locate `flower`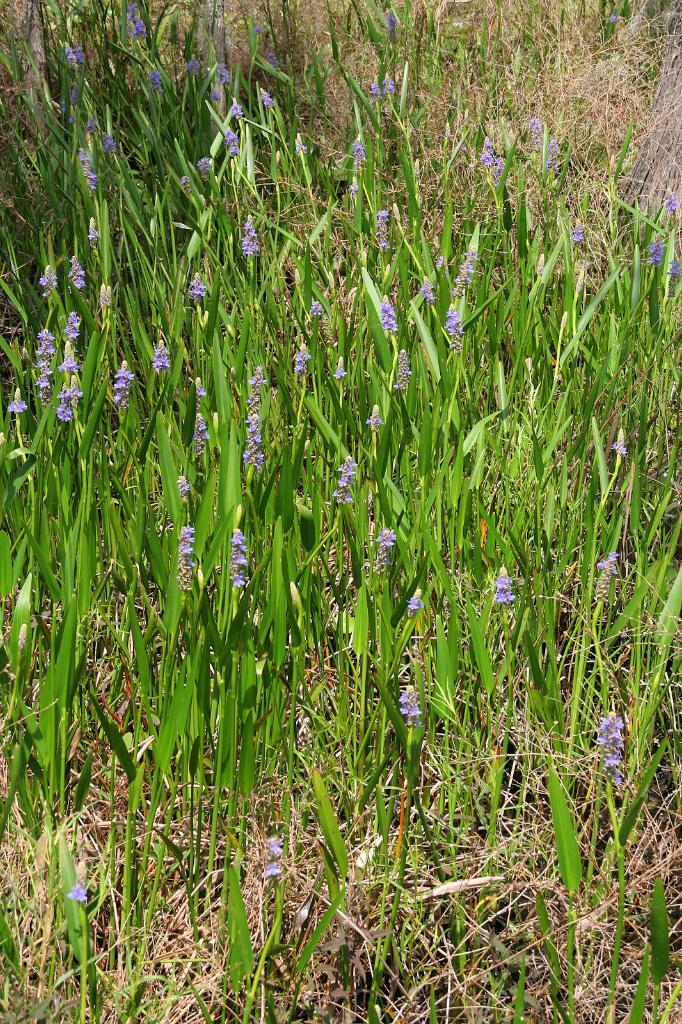
BBox(111, 360, 139, 403)
